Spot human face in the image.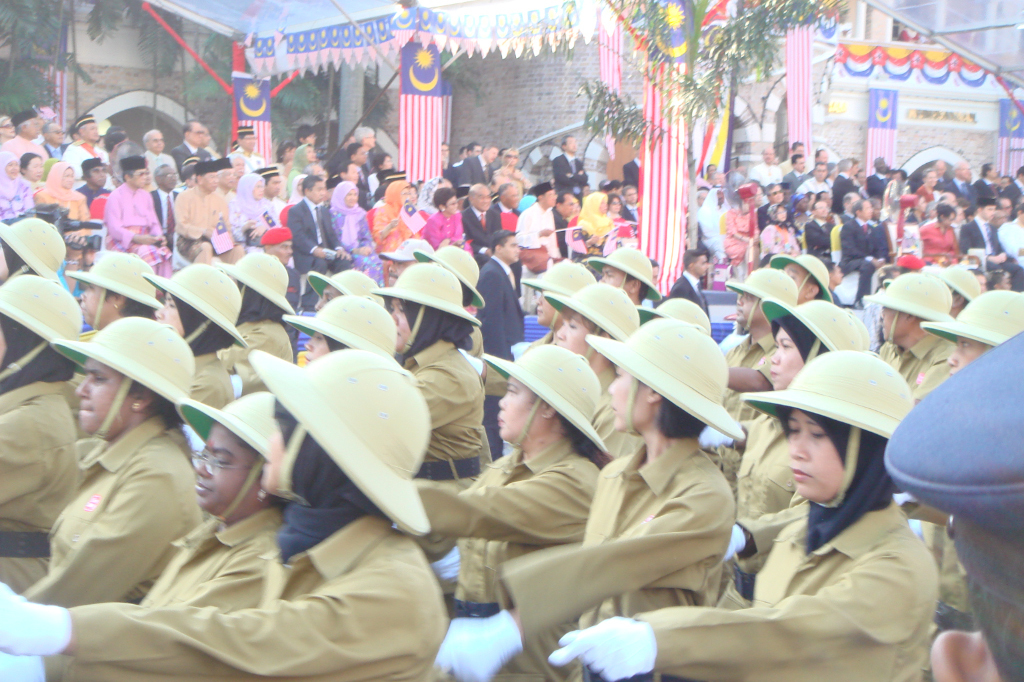
human face found at {"left": 232, "top": 157, "right": 244, "bottom": 174}.
